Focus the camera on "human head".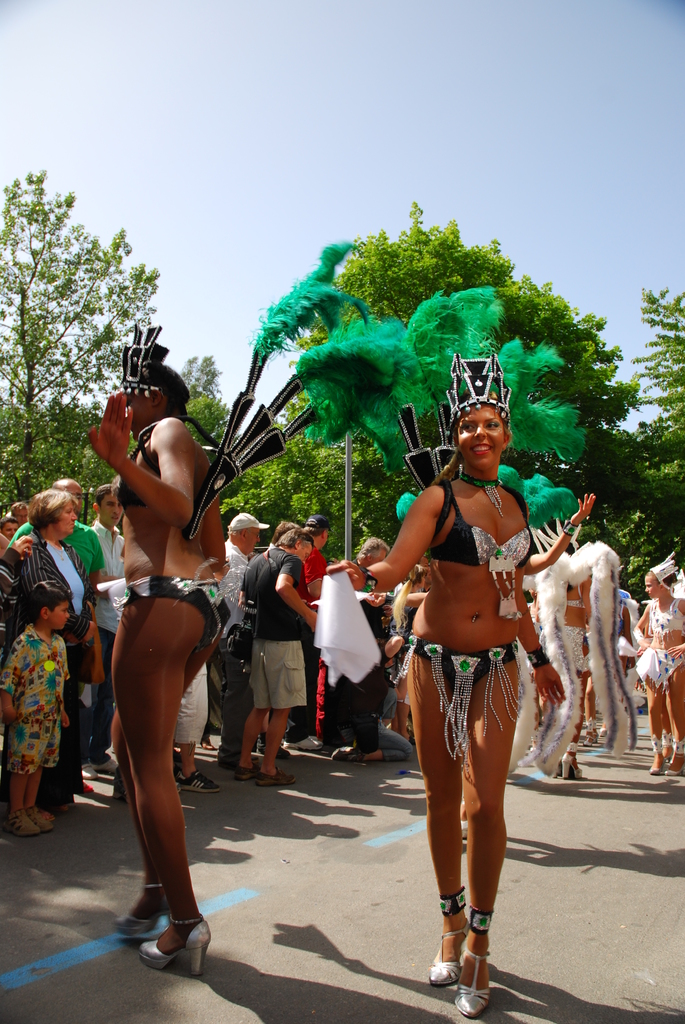
Focus region: l=356, t=537, r=391, b=567.
